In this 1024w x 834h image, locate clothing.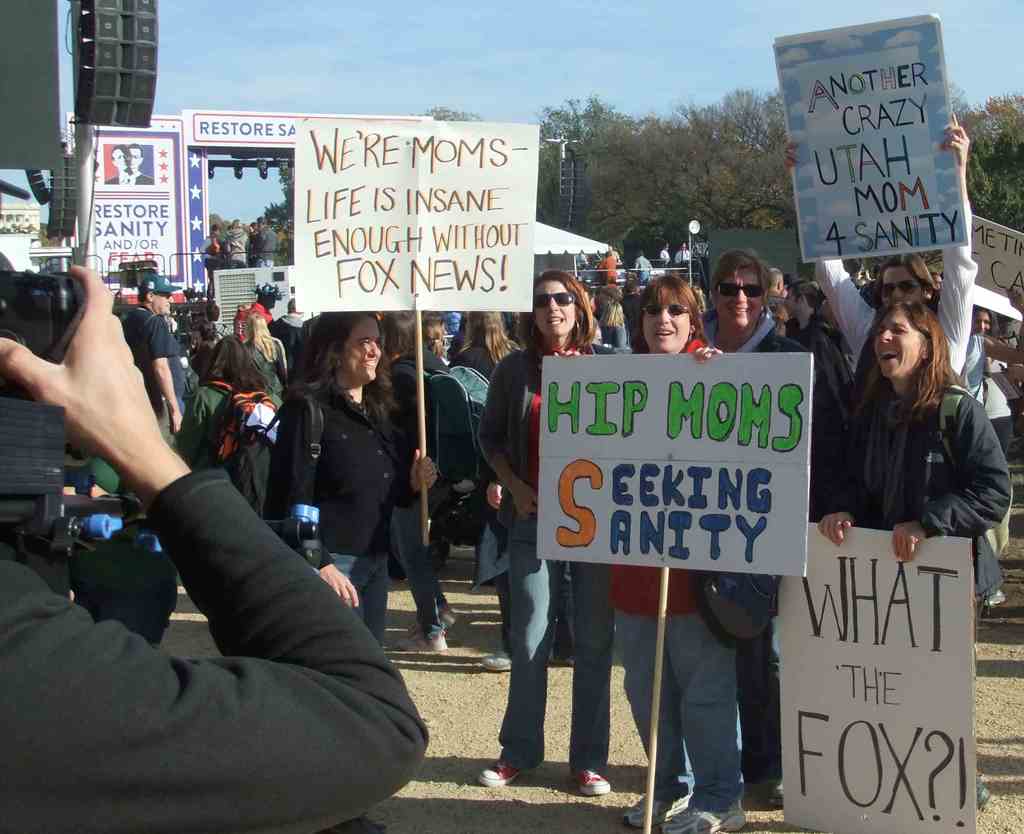
Bounding box: locate(392, 343, 431, 445).
